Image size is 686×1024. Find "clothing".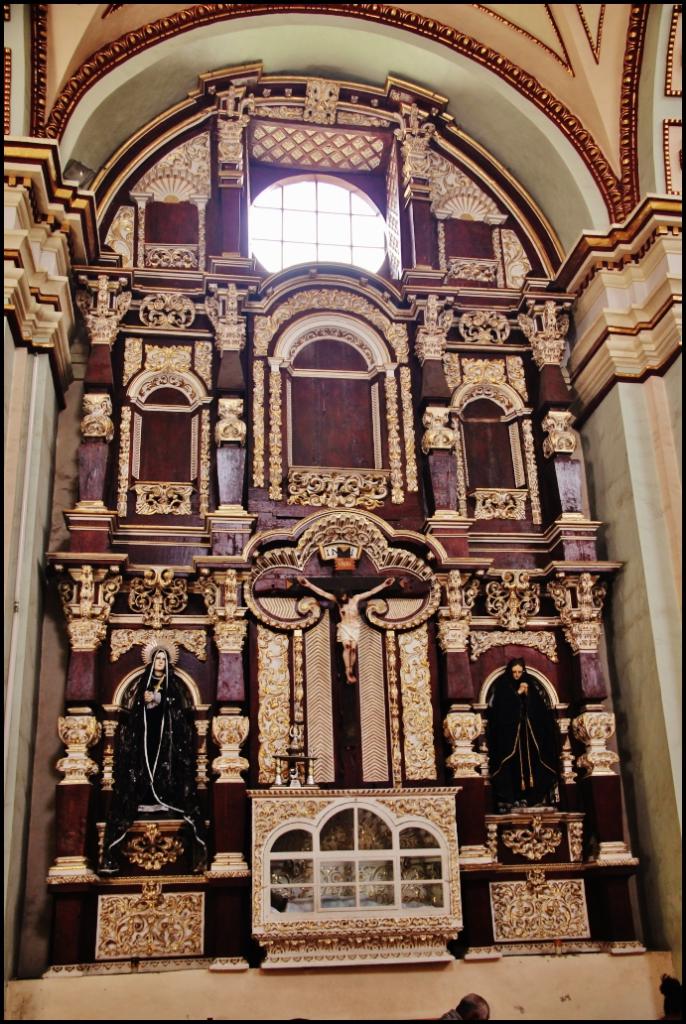
Rect(103, 636, 202, 845).
